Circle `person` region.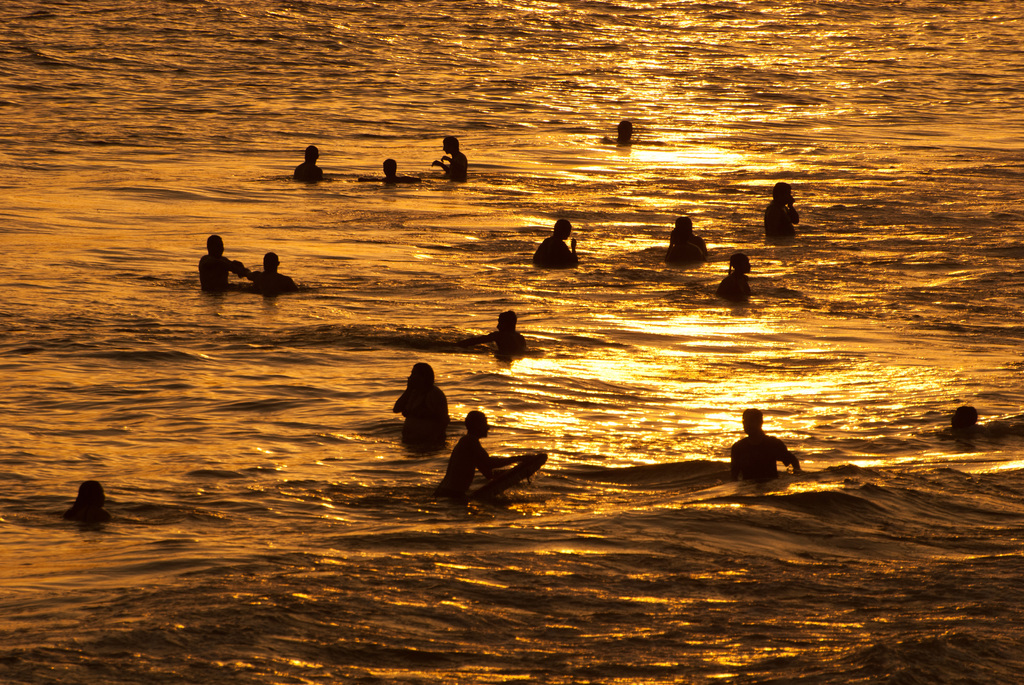
Region: [left=707, top=251, right=749, bottom=302].
